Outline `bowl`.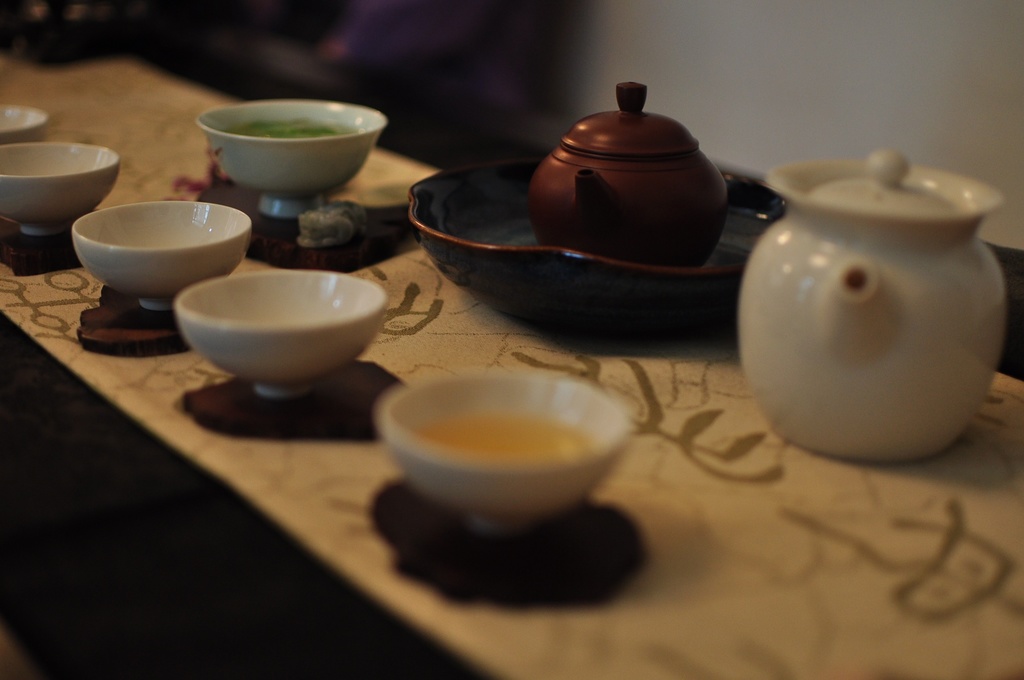
Outline: (0, 142, 115, 233).
